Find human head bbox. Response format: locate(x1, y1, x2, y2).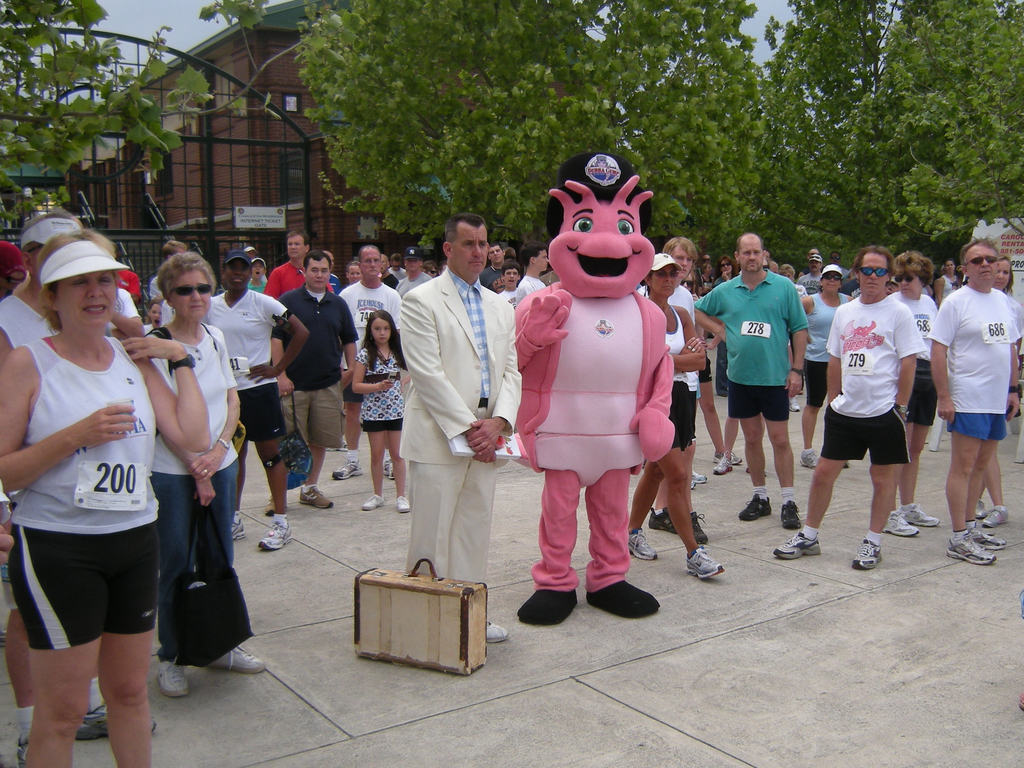
locate(854, 248, 893, 299).
